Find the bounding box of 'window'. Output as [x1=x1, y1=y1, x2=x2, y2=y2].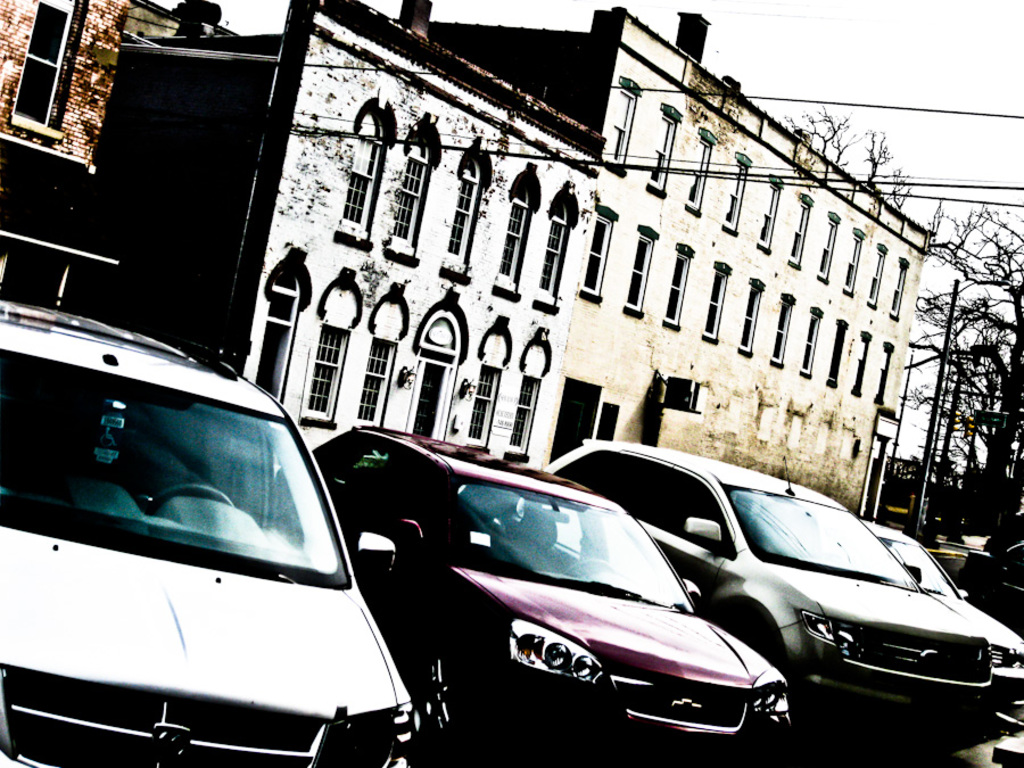
[x1=663, y1=254, x2=692, y2=329].
